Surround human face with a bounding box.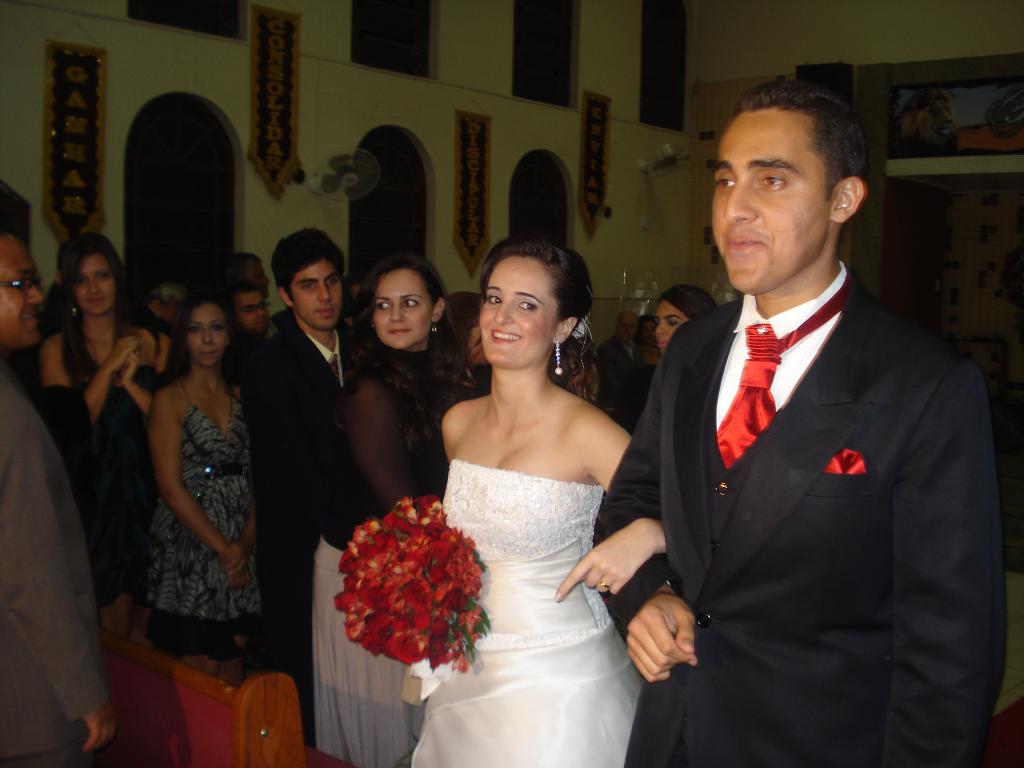
{"x1": 618, "y1": 316, "x2": 634, "y2": 339}.
